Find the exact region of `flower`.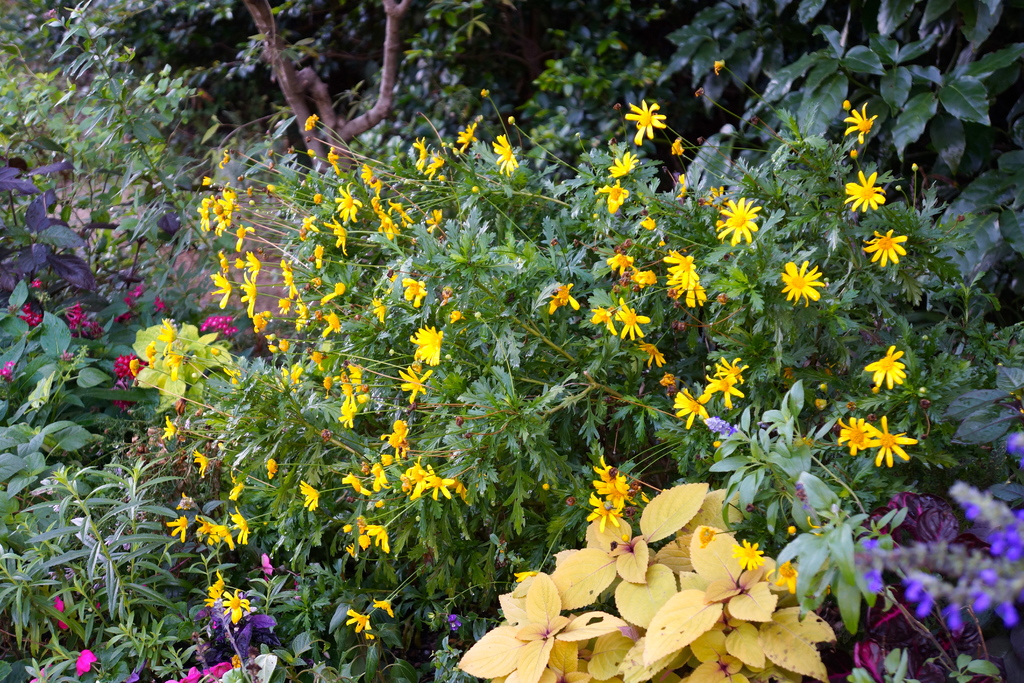
Exact region: 159, 417, 178, 437.
